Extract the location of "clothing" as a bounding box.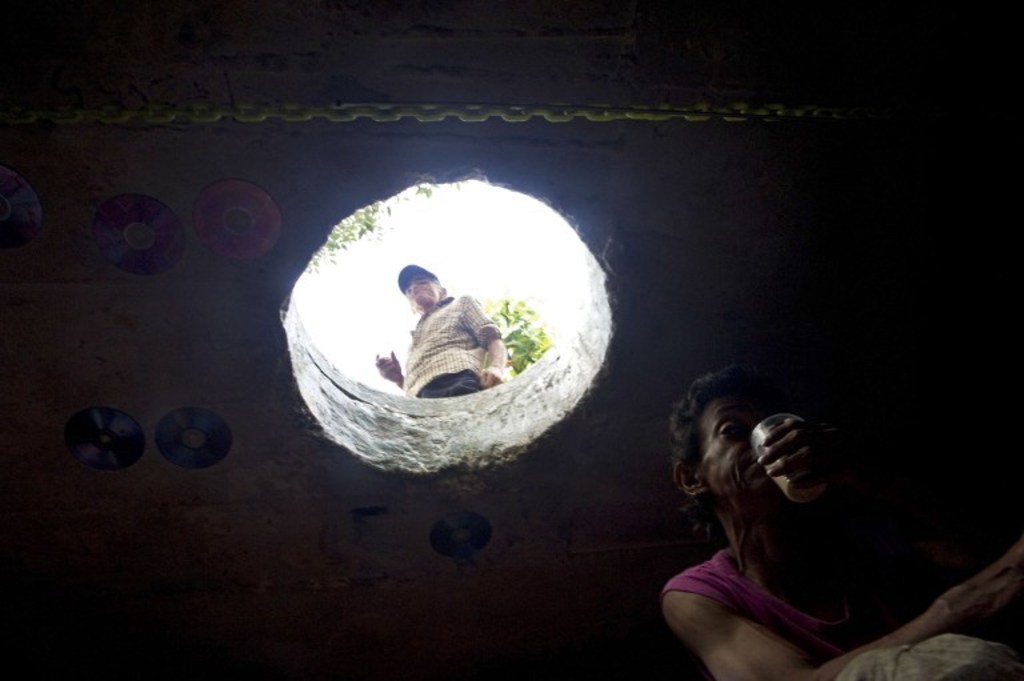
[368, 273, 524, 414].
